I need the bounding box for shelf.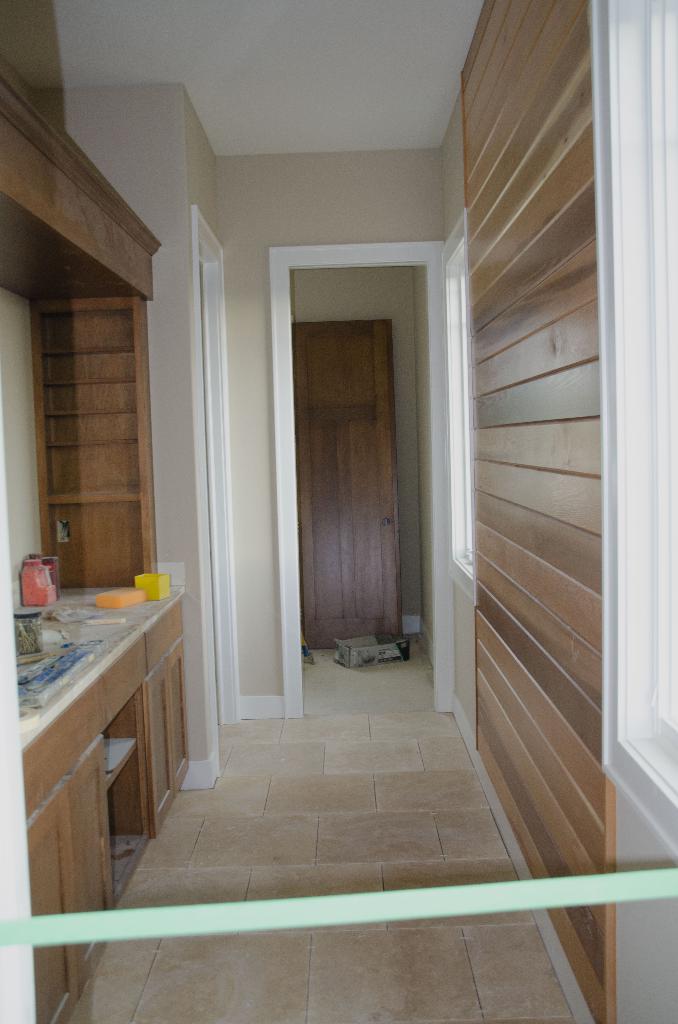
Here it is: region(28, 288, 147, 508).
